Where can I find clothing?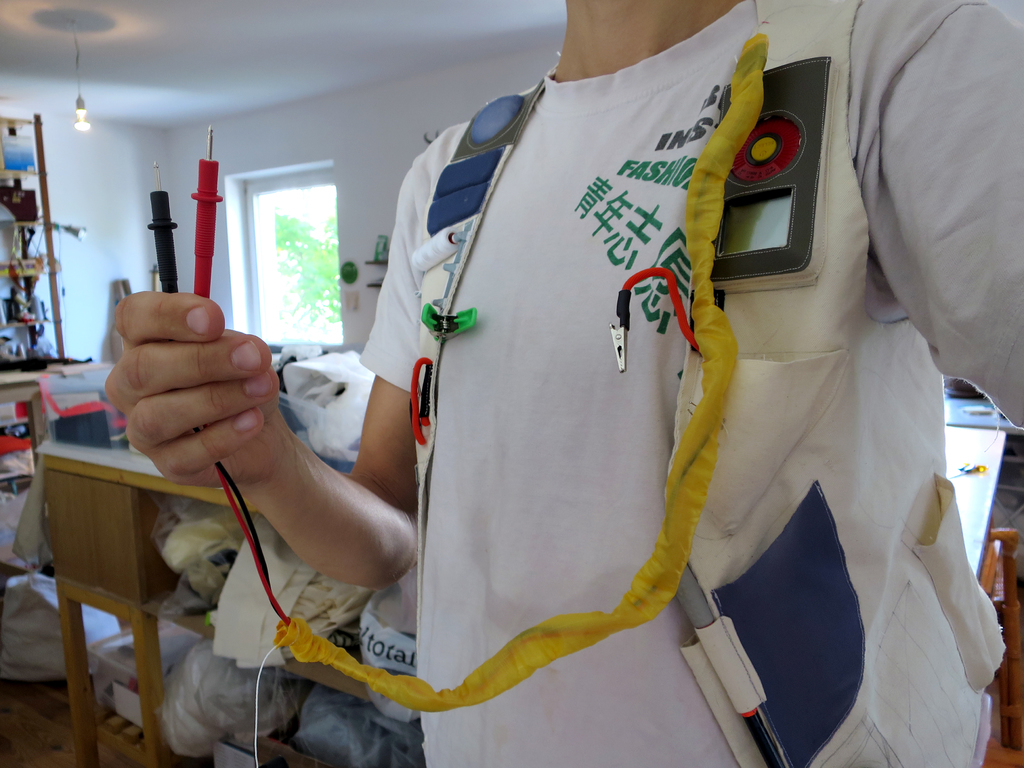
You can find it at <bbox>353, 0, 1023, 767</bbox>.
